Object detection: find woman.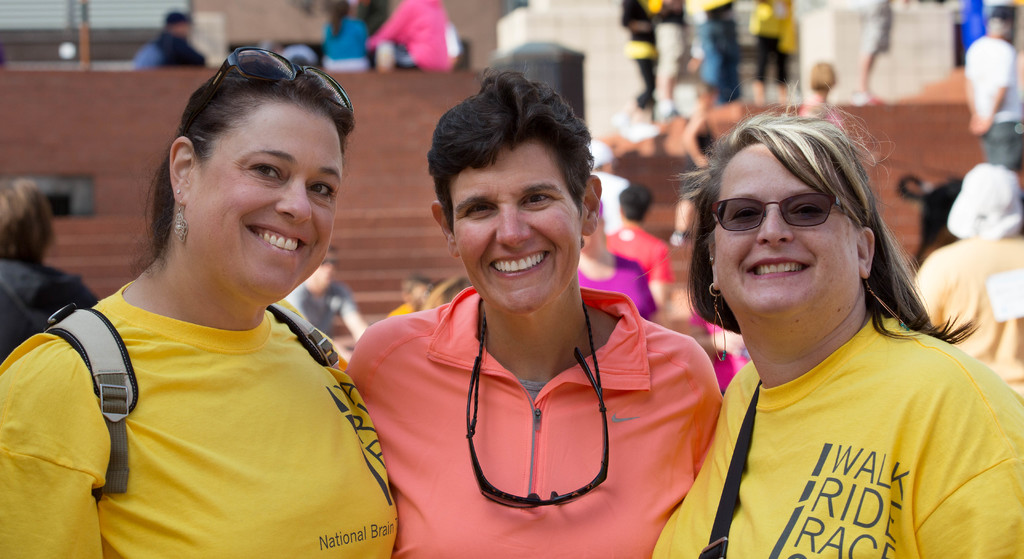
l=321, t=2, r=367, b=69.
